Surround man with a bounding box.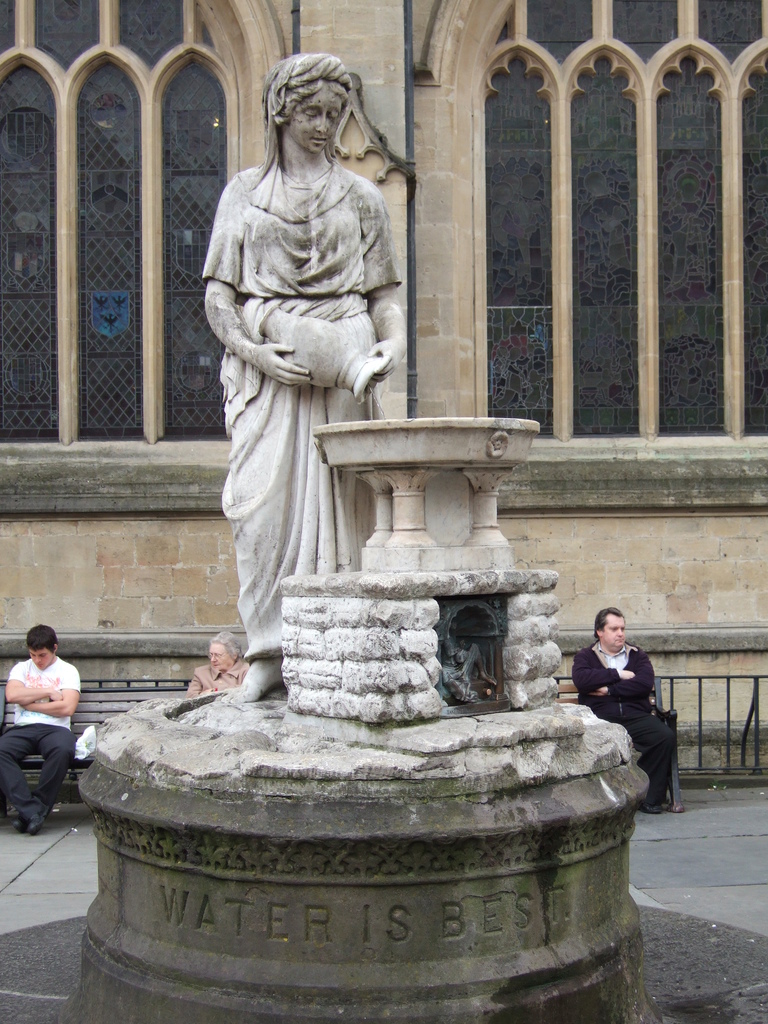
[0, 621, 88, 844].
